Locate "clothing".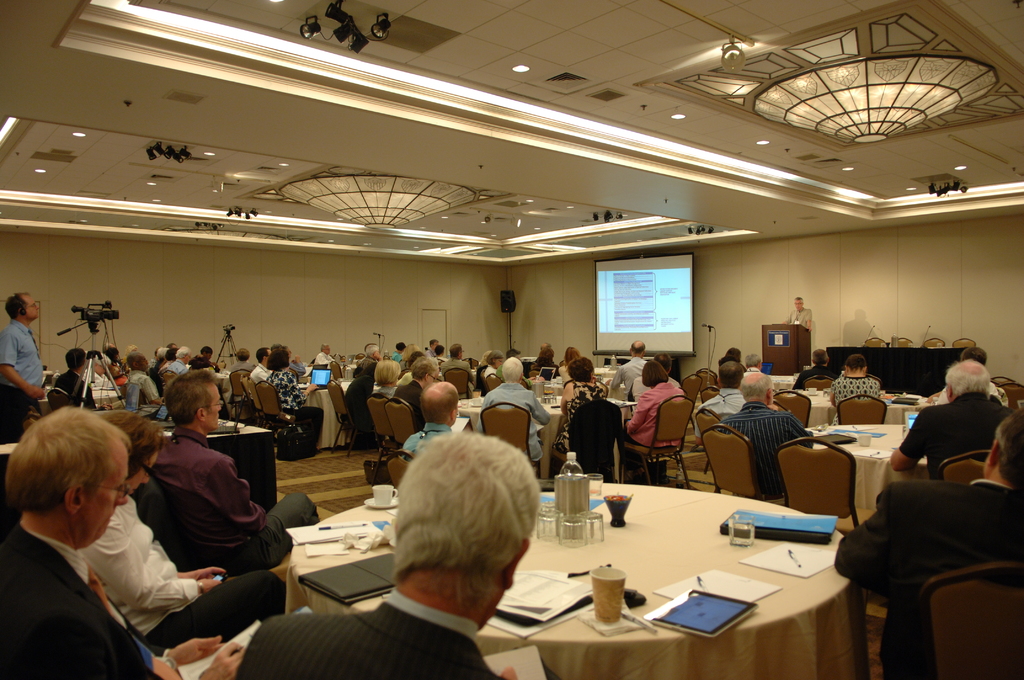
Bounding box: x1=555, y1=374, x2=611, y2=462.
